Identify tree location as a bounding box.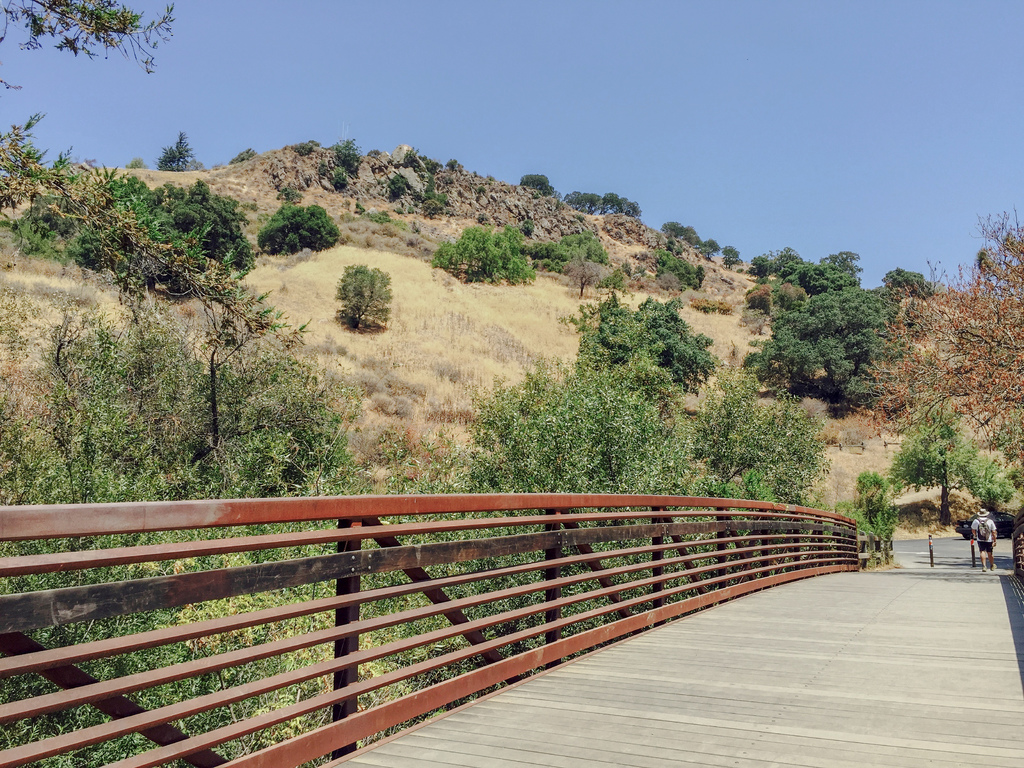
856 213 1023 471.
